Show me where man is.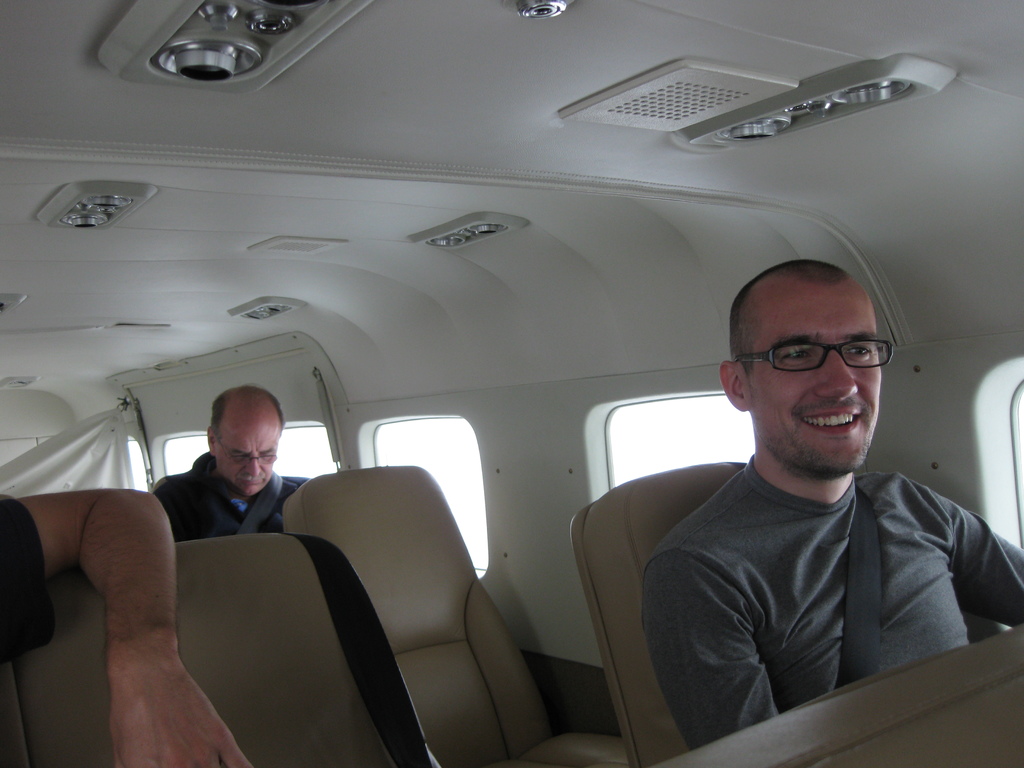
man is at select_region(148, 387, 319, 548).
